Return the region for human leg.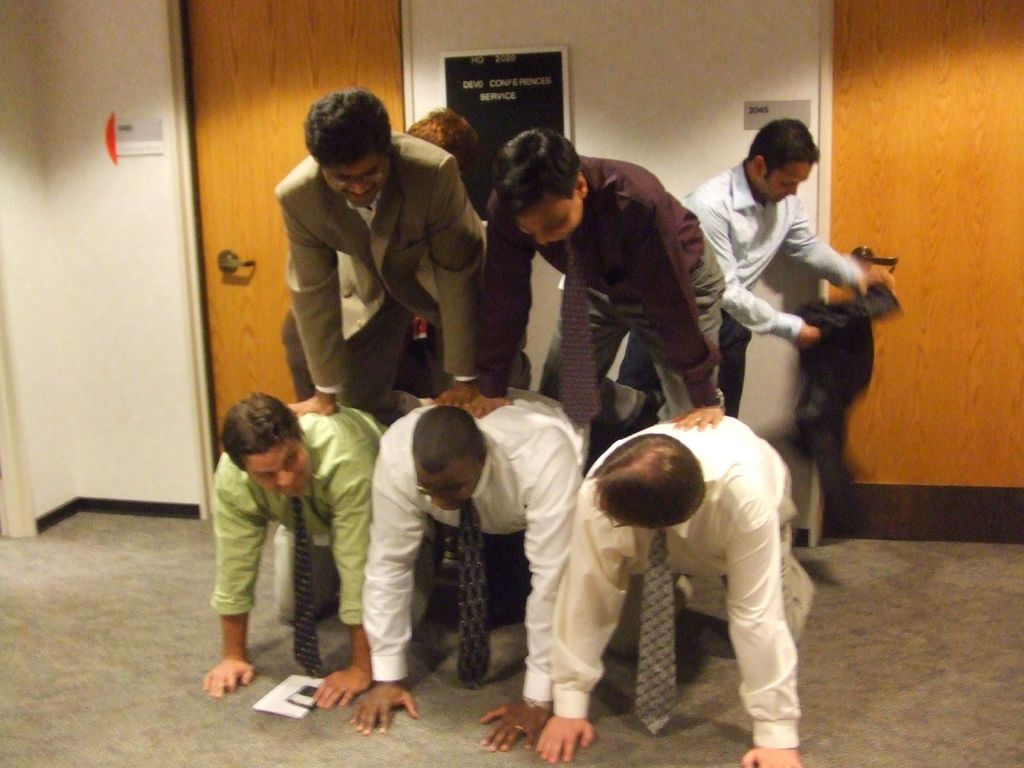
{"x1": 716, "y1": 312, "x2": 749, "y2": 413}.
